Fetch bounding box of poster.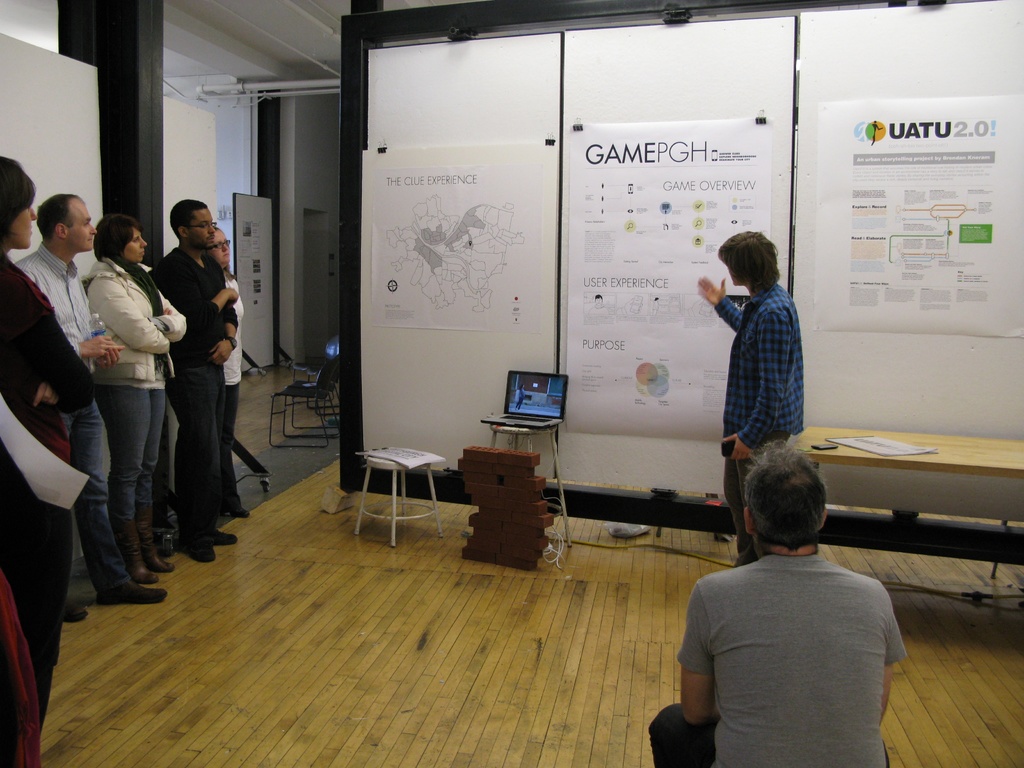
Bbox: (x1=569, y1=118, x2=772, y2=444).
